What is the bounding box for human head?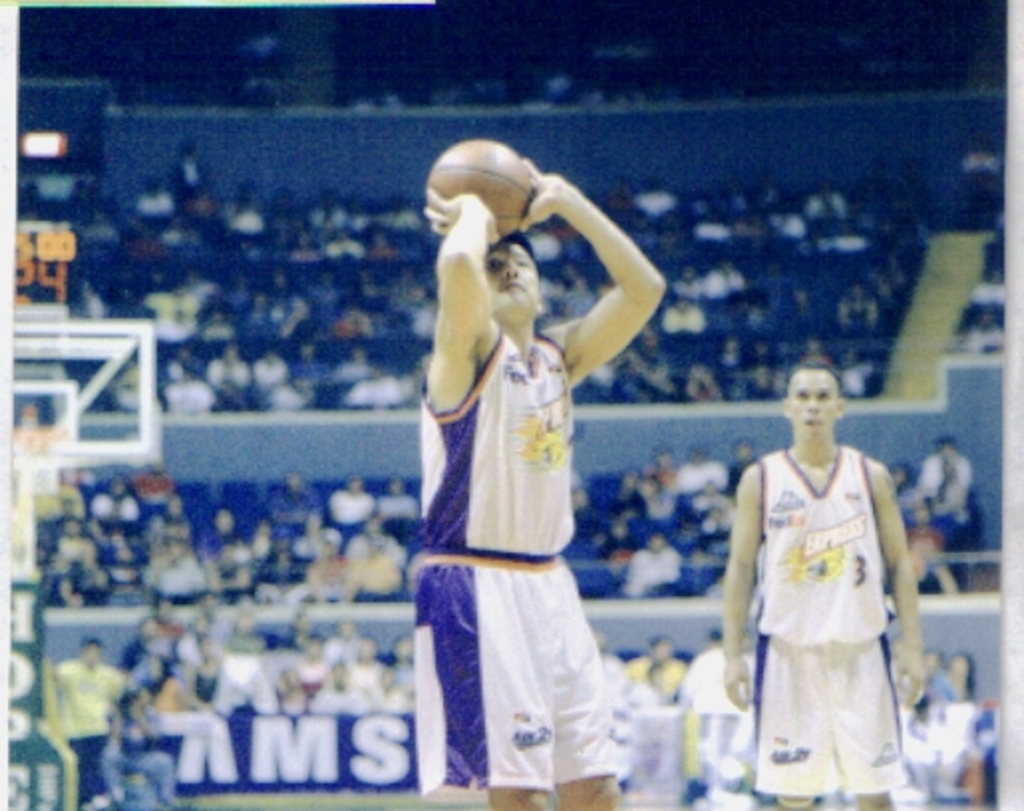
x1=117, y1=686, x2=147, y2=720.
